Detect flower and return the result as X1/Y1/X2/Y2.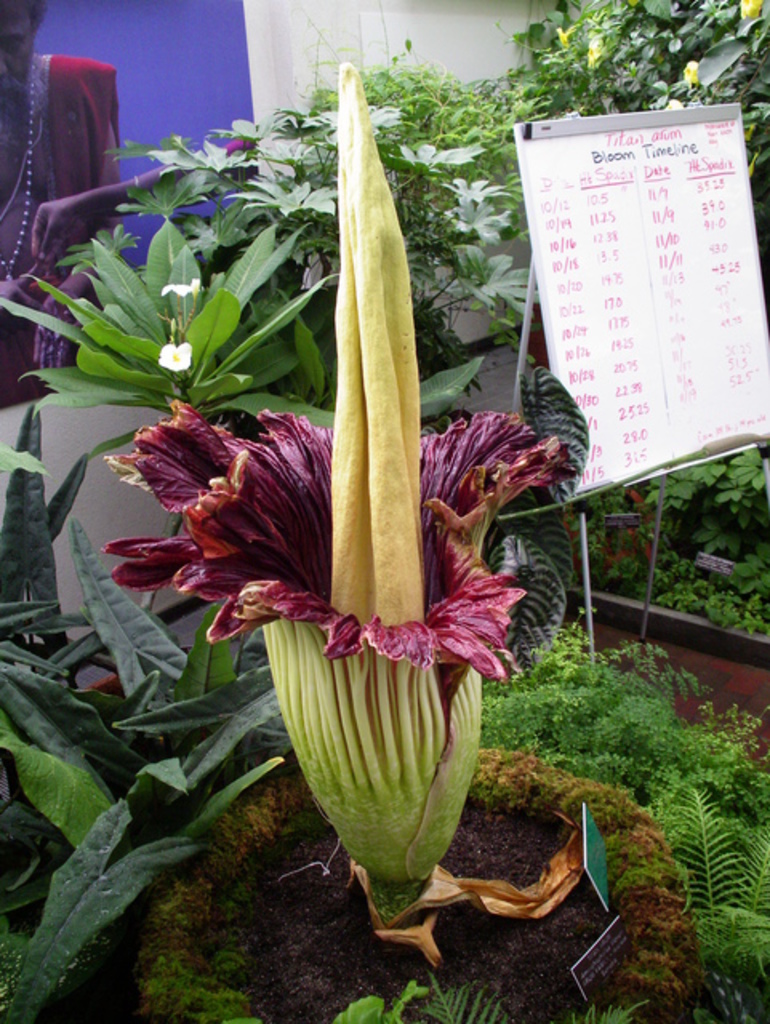
586/45/600/64.
